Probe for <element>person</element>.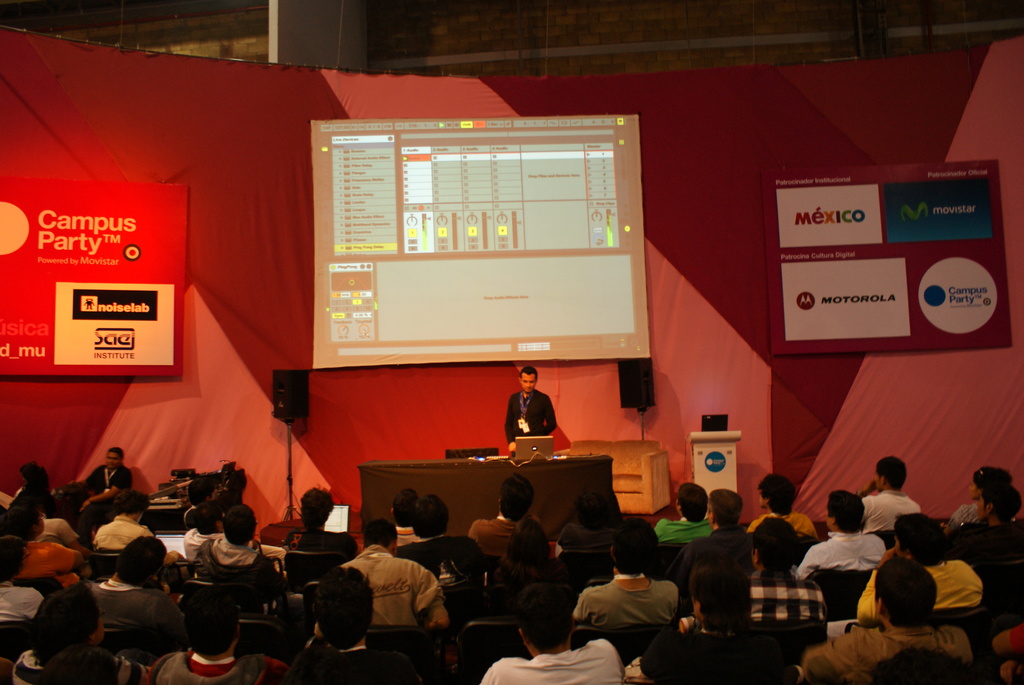
Probe result: [264, 494, 349, 609].
